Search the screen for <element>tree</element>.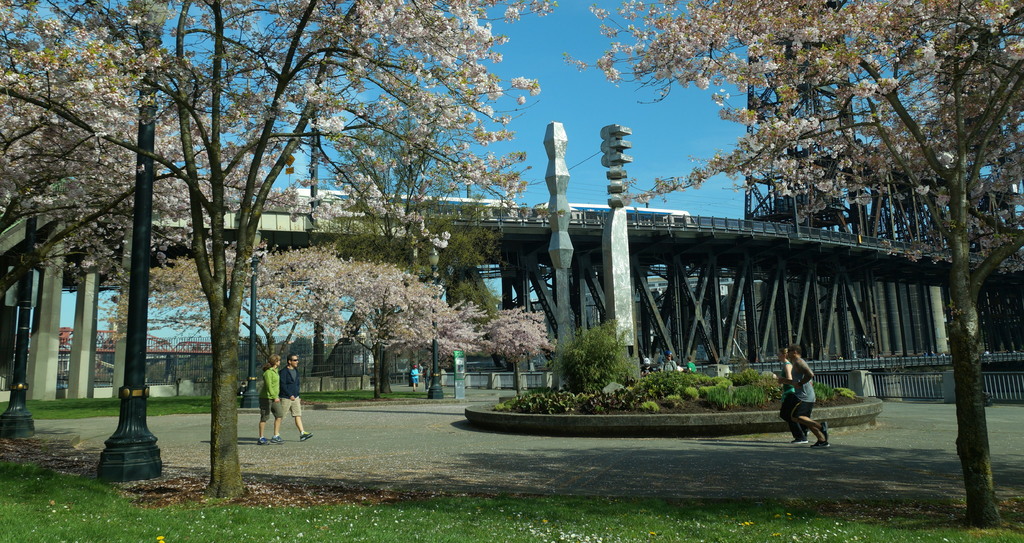
Found at <box>141,253,332,427</box>.
